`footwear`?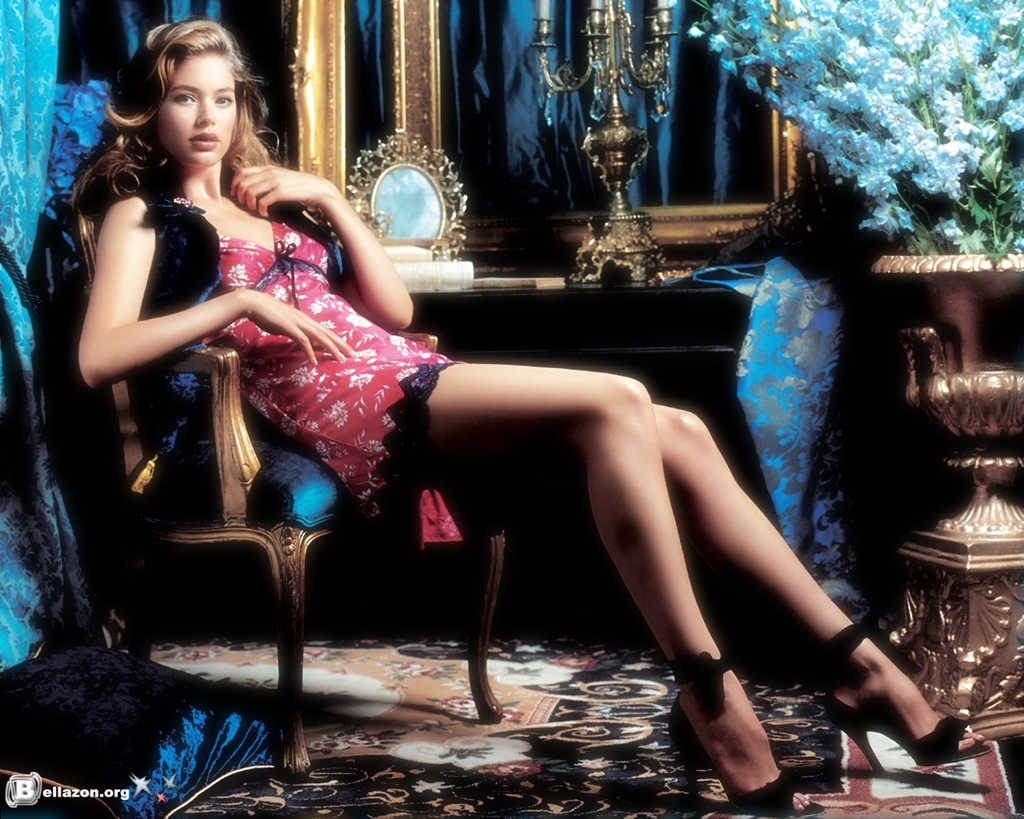
(x1=813, y1=621, x2=994, y2=775)
